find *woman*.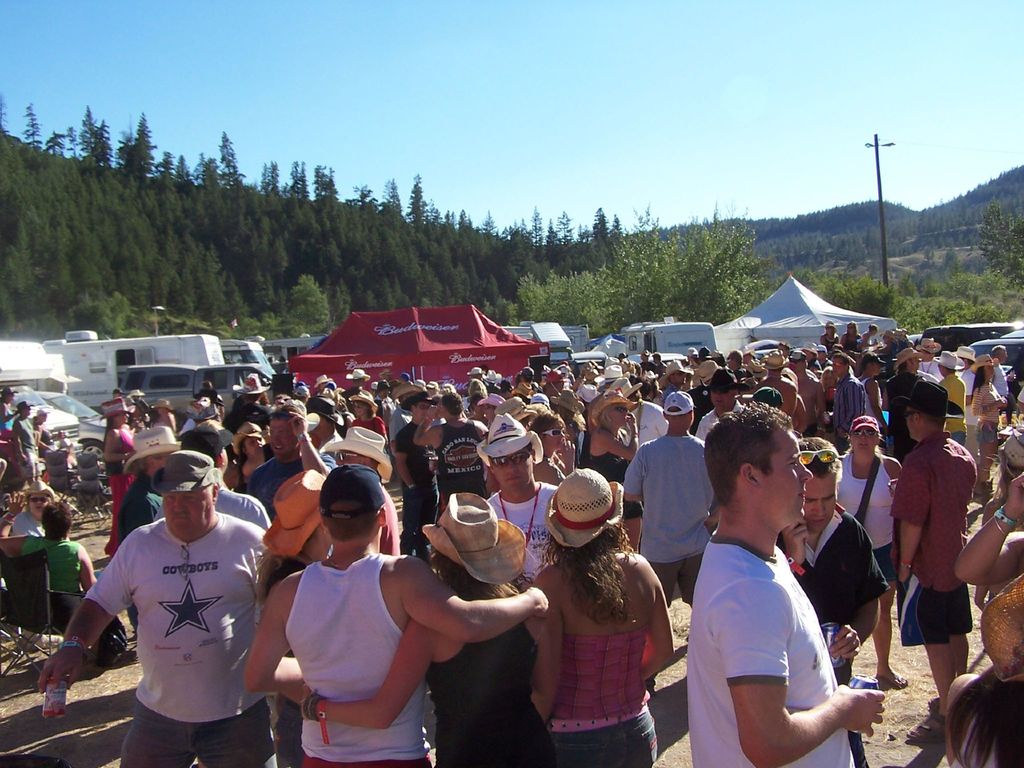
(219,432,284,494).
